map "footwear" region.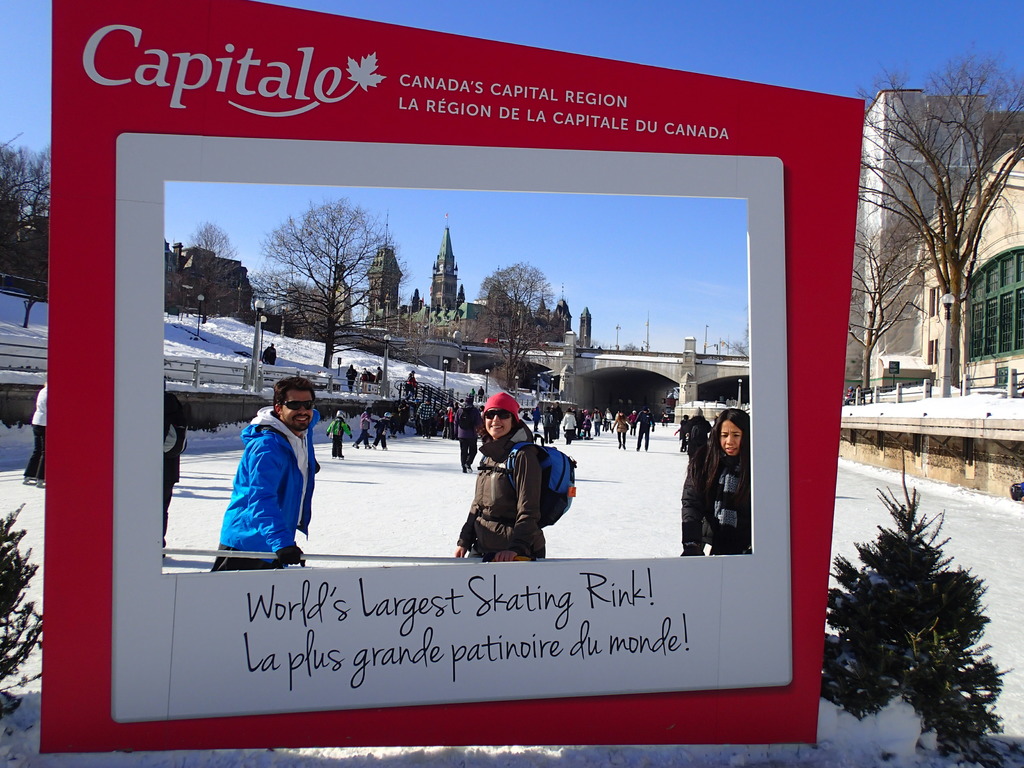
Mapped to bbox=[328, 454, 335, 460].
